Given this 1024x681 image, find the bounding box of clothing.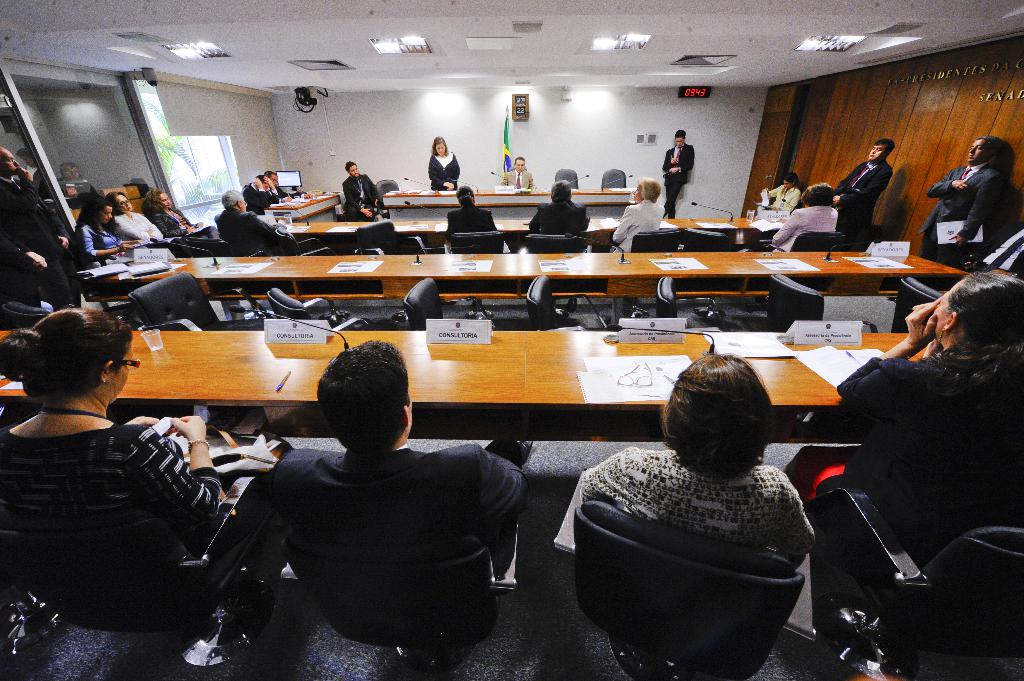
348:179:385:217.
